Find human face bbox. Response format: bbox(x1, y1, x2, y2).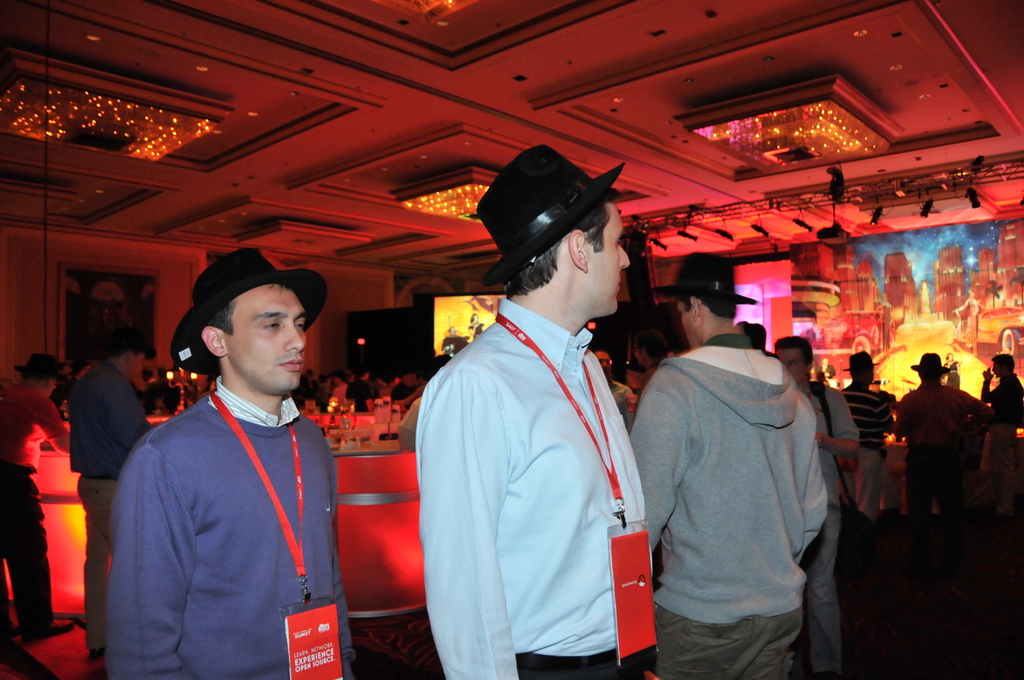
bbox(232, 290, 305, 399).
